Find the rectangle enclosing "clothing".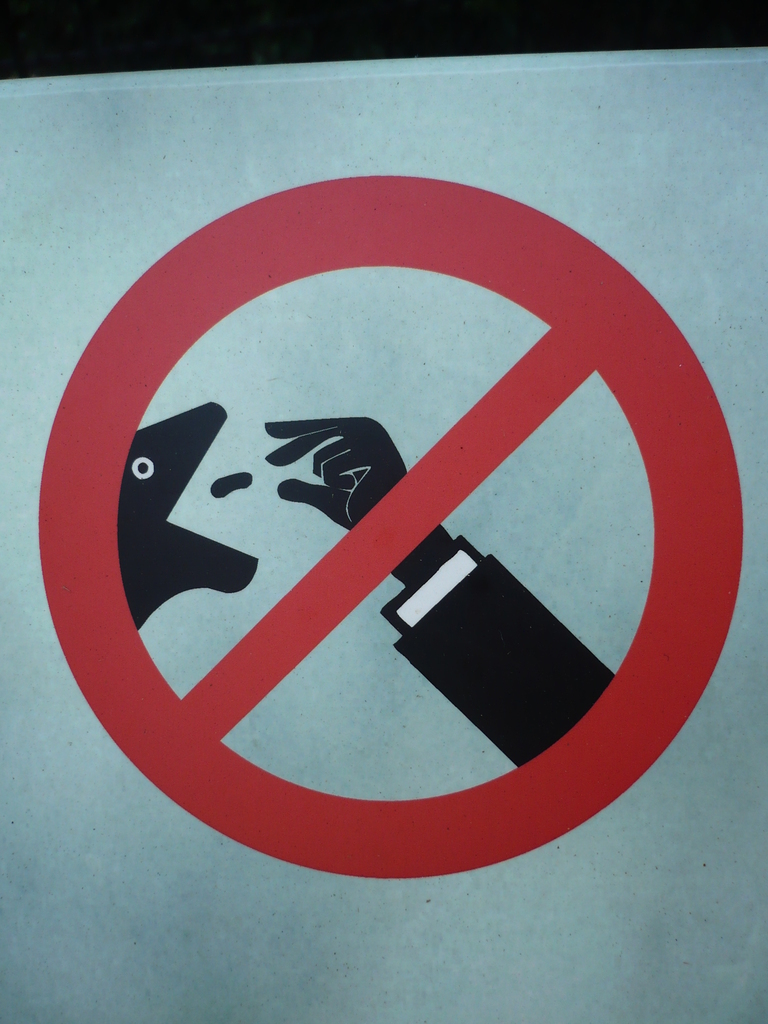
bbox(379, 527, 614, 769).
